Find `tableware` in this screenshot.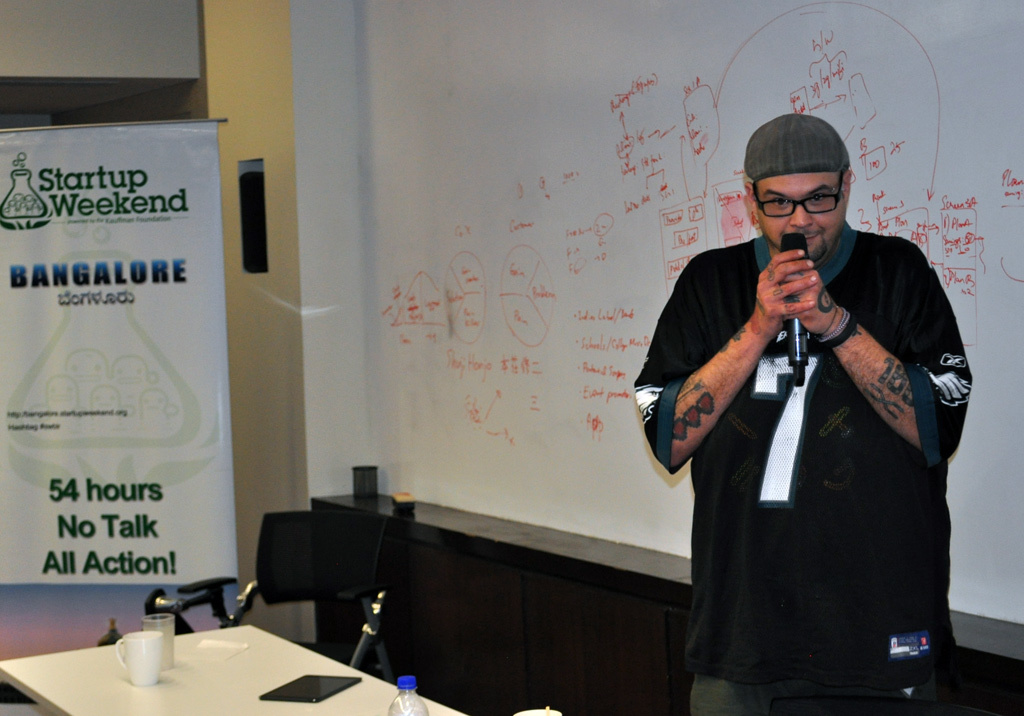
The bounding box for `tableware` is x1=144 y1=615 x2=173 y2=669.
